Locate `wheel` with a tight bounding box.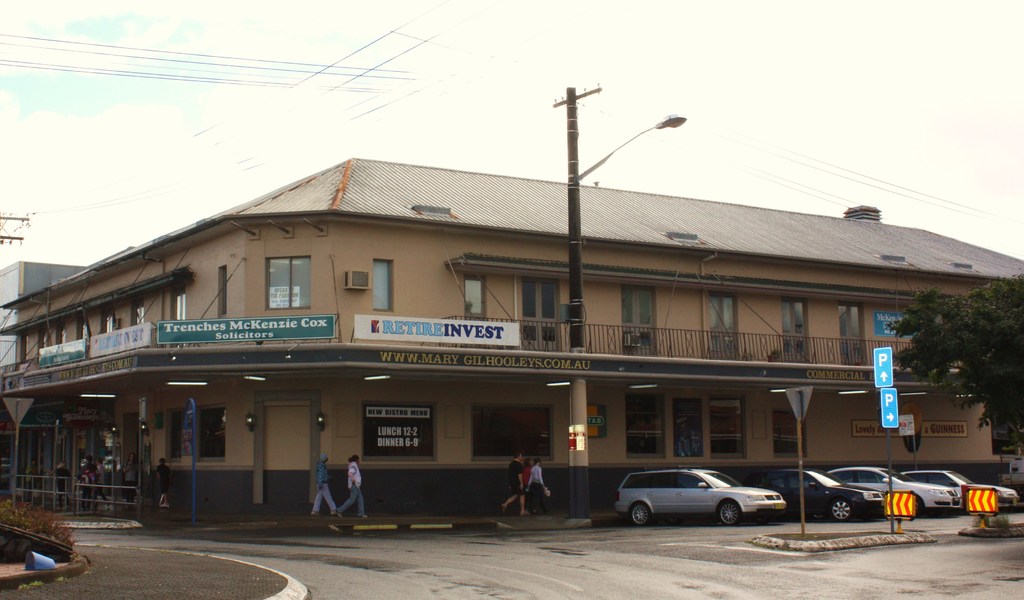
[720, 501, 742, 524].
